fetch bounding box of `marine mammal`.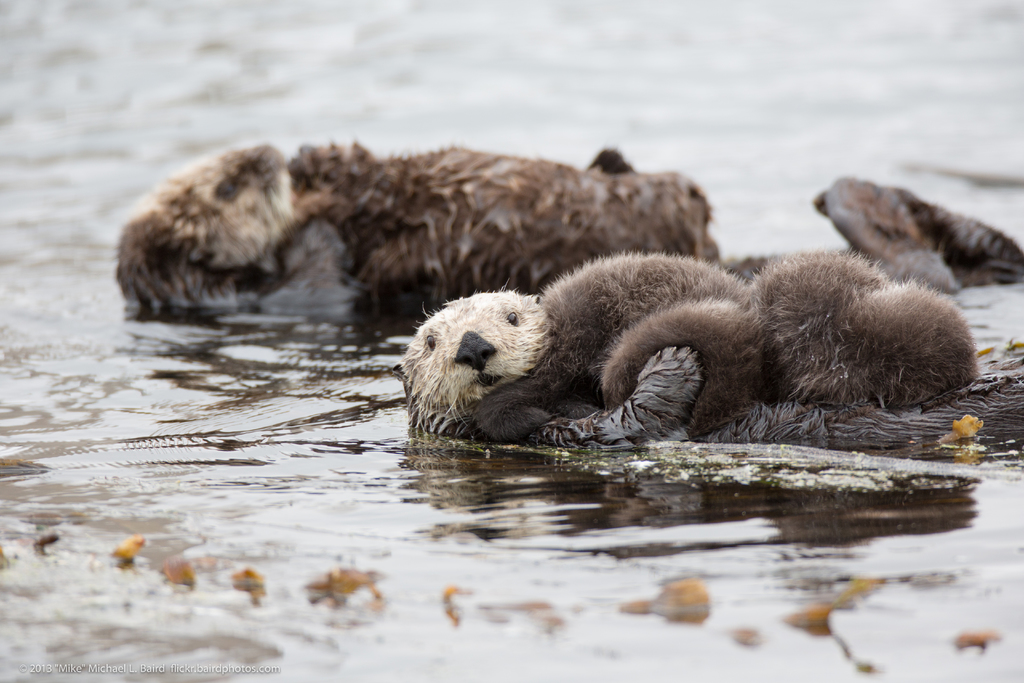
Bbox: rect(355, 222, 953, 490).
